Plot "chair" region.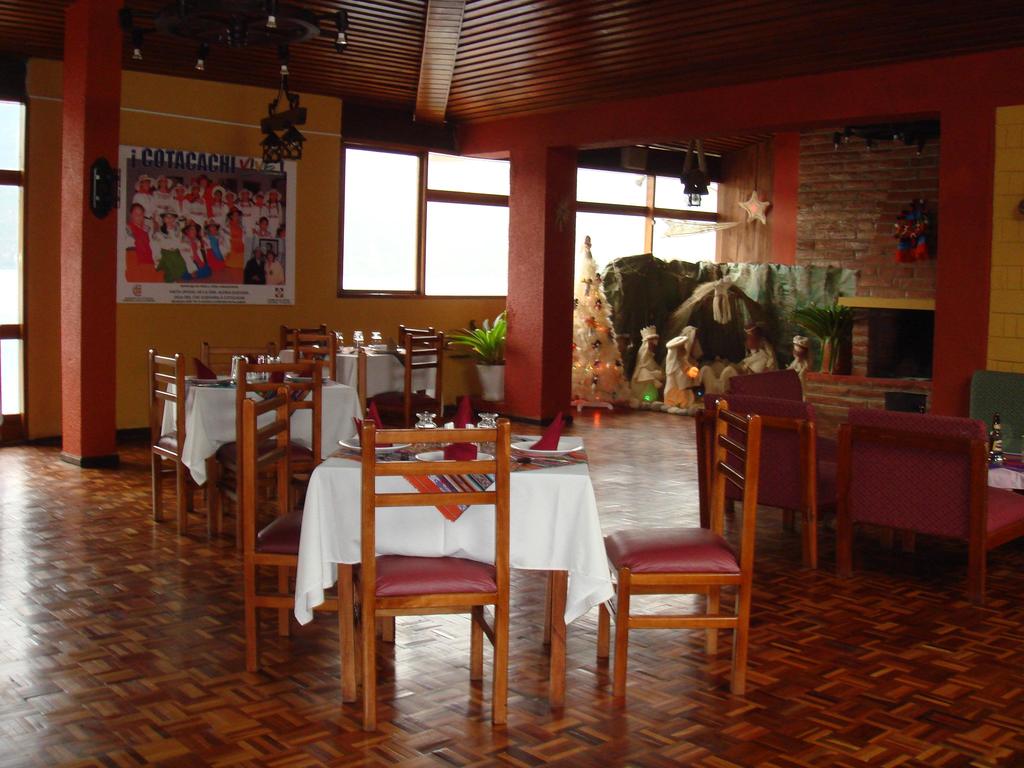
Plotted at [292, 325, 338, 394].
